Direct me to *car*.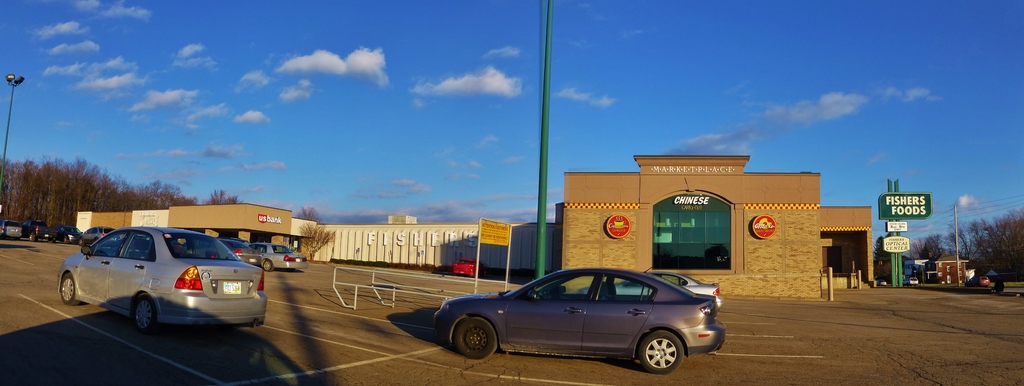
Direction: [580,257,738,314].
